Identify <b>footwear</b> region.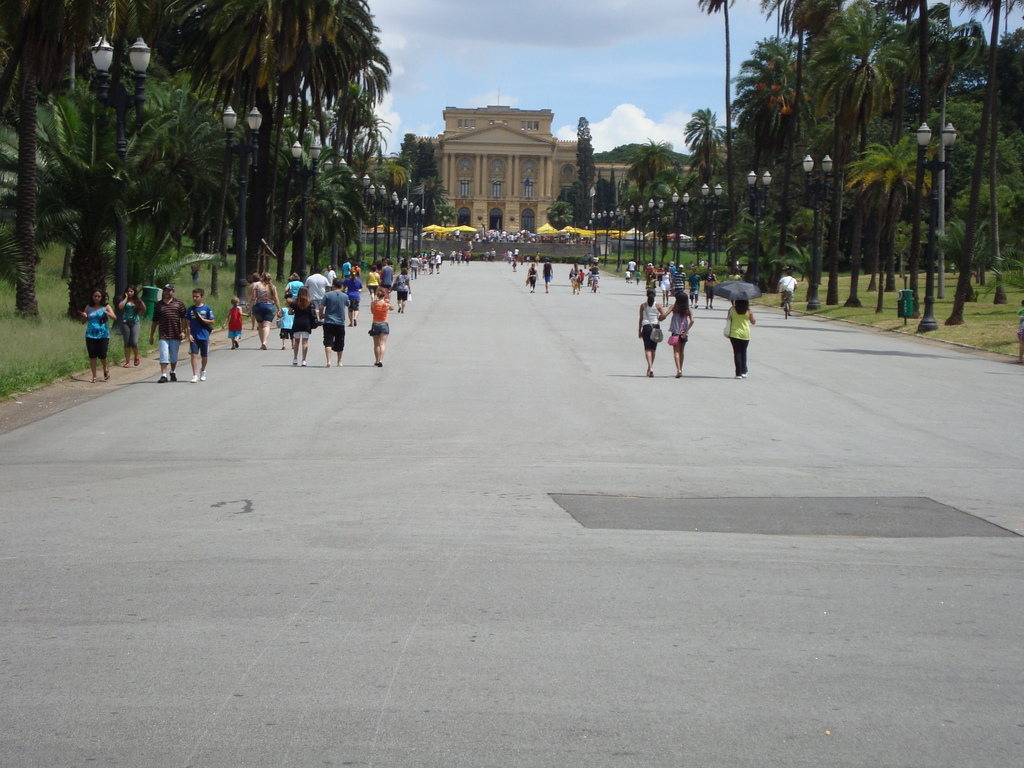
Region: [left=155, top=369, right=166, bottom=381].
